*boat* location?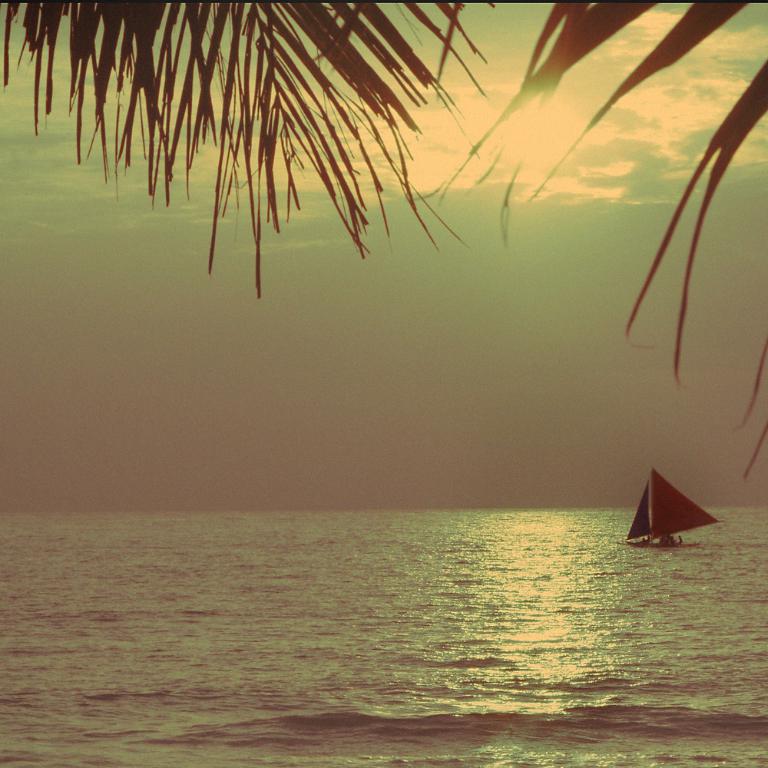
locate(631, 455, 724, 551)
